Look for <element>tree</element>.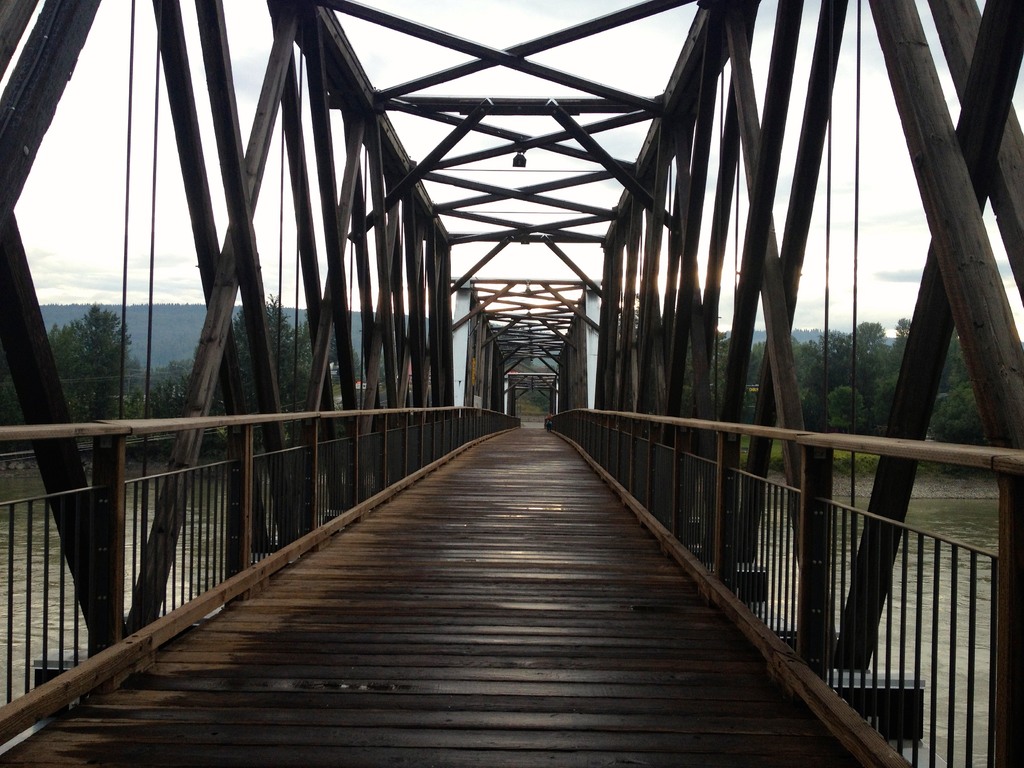
Found: bbox=[156, 261, 329, 449].
